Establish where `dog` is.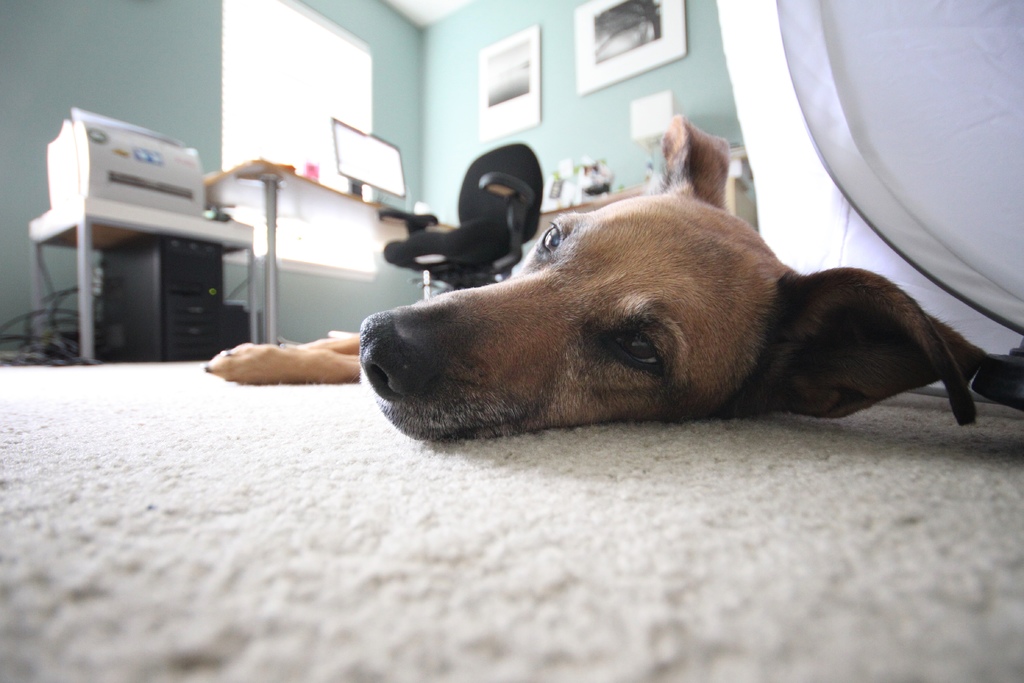
Established at detection(196, 110, 989, 441).
